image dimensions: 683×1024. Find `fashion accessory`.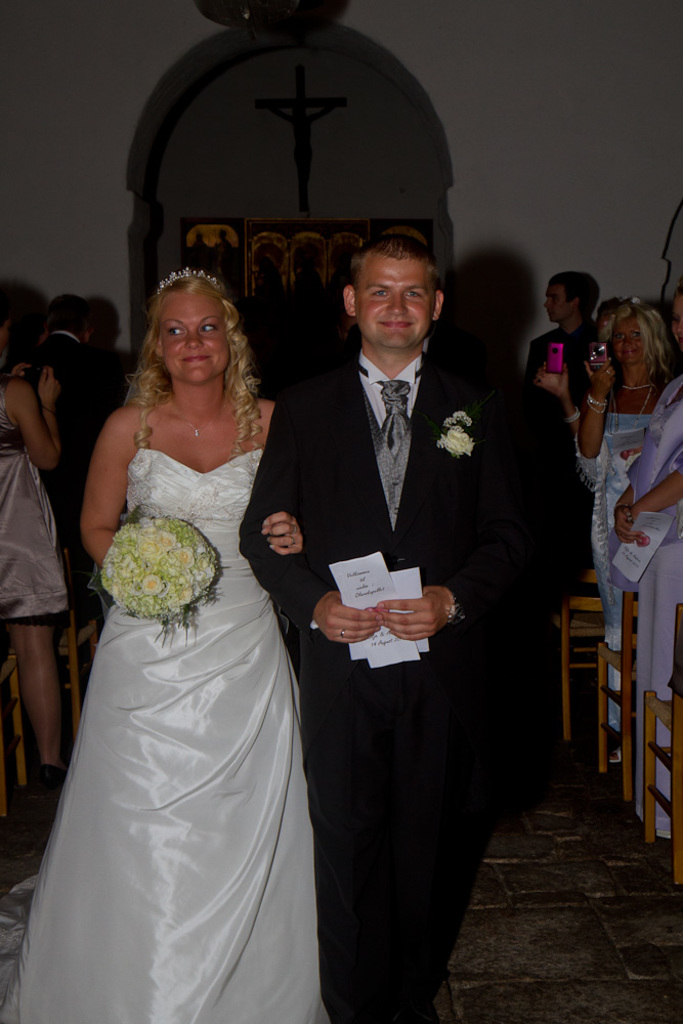
{"x1": 42, "y1": 398, "x2": 56, "y2": 413}.
